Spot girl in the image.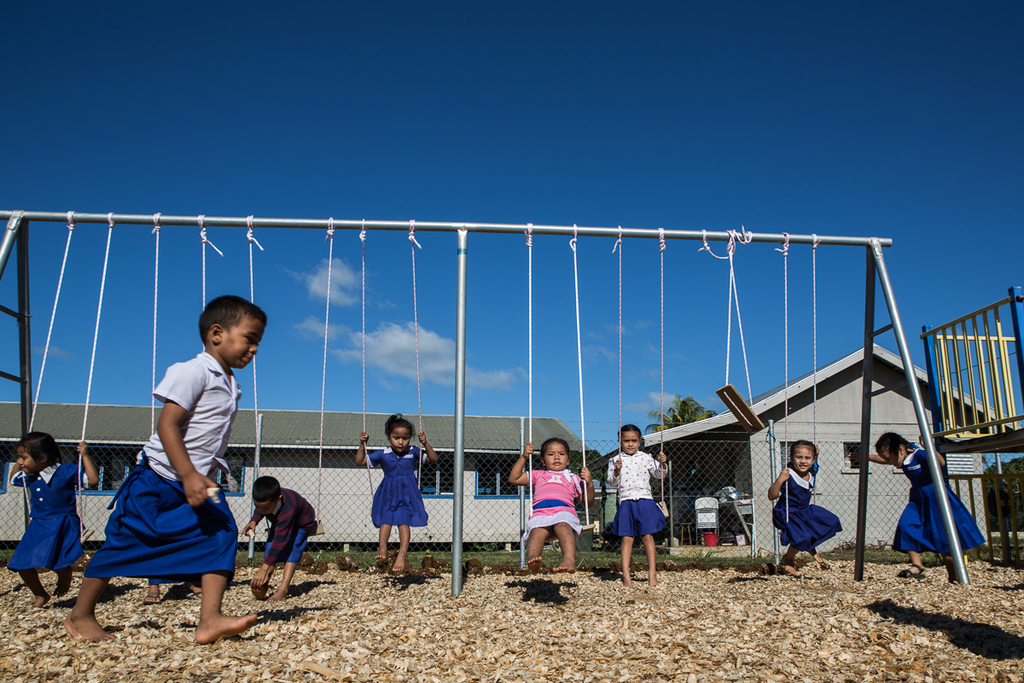
girl found at BBox(1, 429, 96, 603).
